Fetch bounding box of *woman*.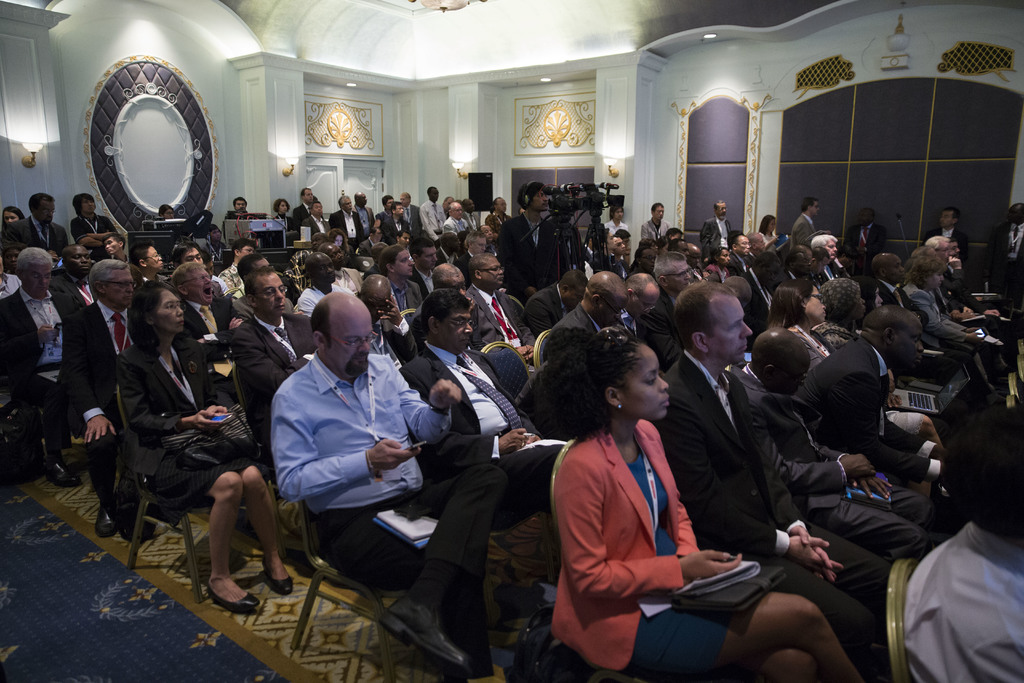
Bbox: (0, 205, 26, 233).
